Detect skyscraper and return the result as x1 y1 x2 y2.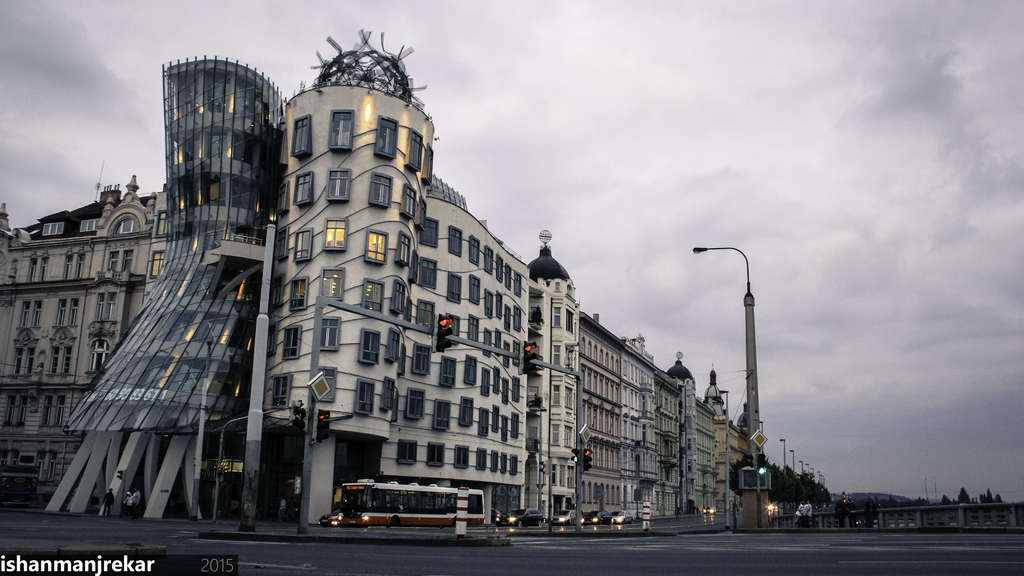
531 230 750 529.
